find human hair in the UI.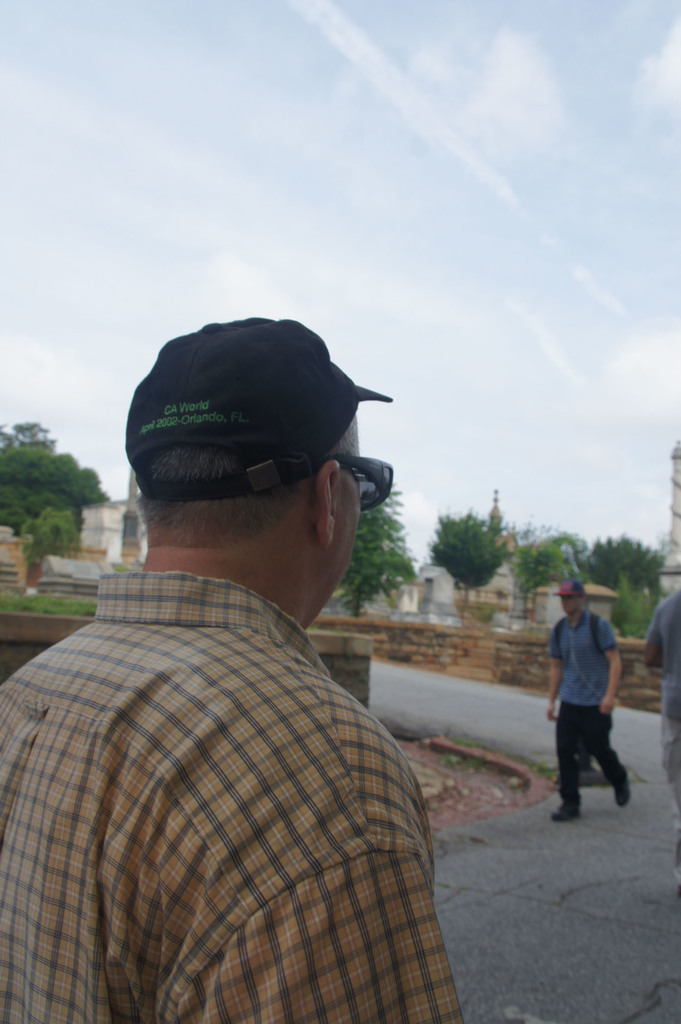
UI element at (140, 406, 360, 531).
